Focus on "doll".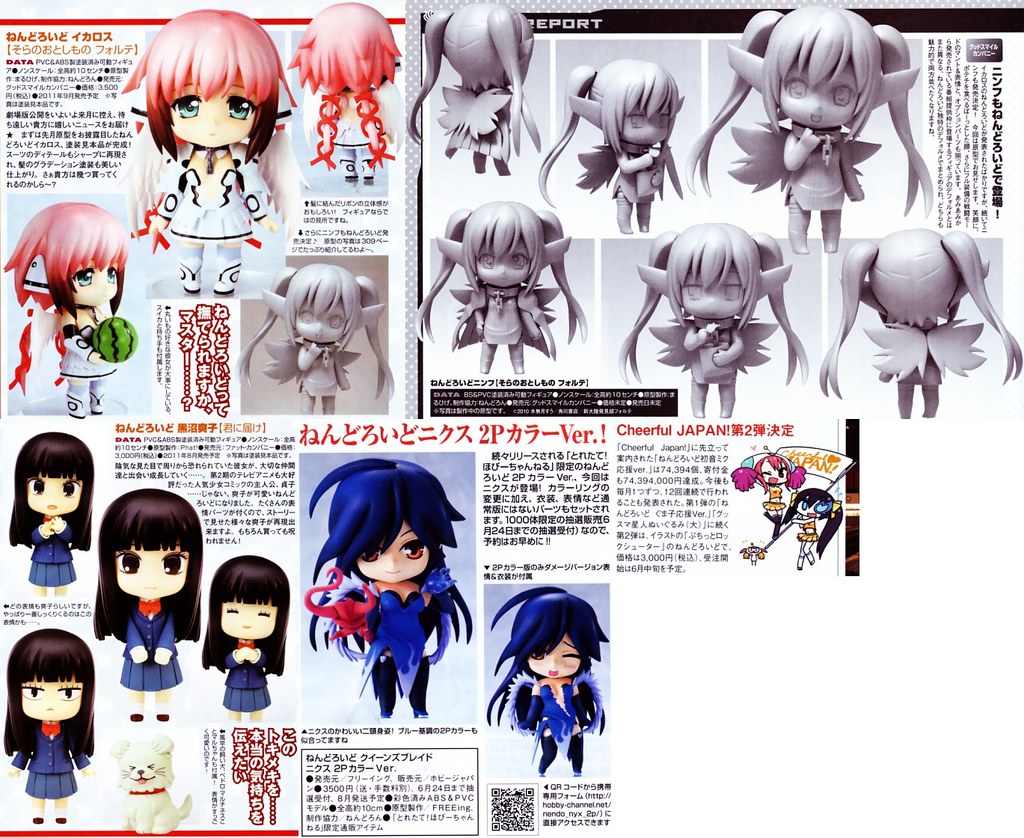
Focused at region(417, 0, 542, 166).
